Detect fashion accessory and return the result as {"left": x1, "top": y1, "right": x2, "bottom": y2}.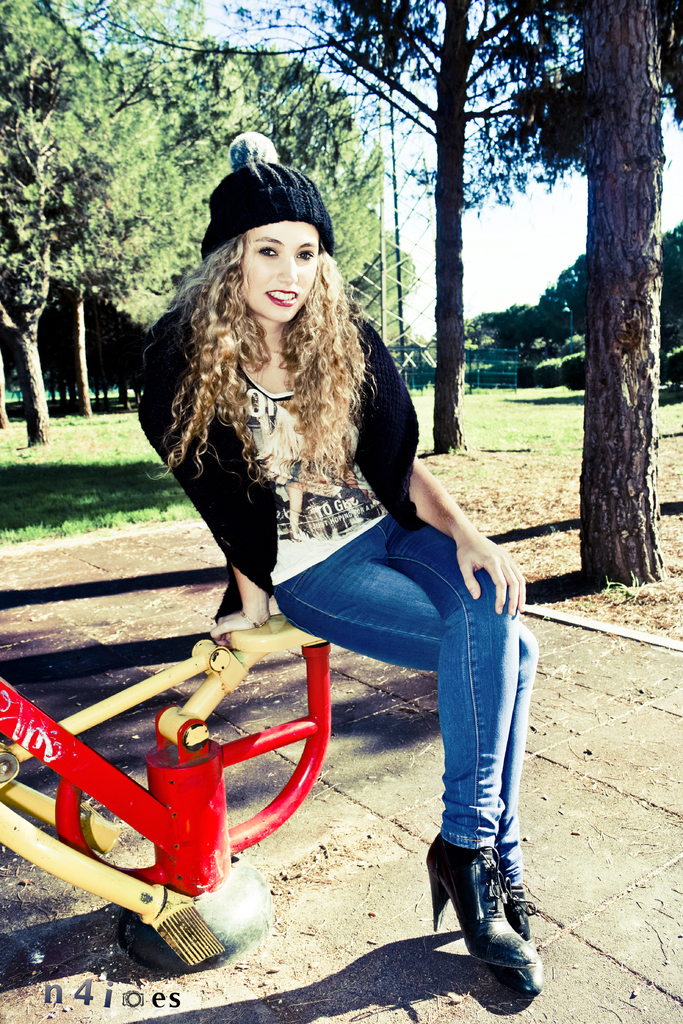
{"left": 425, "top": 836, "right": 535, "bottom": 965}.
